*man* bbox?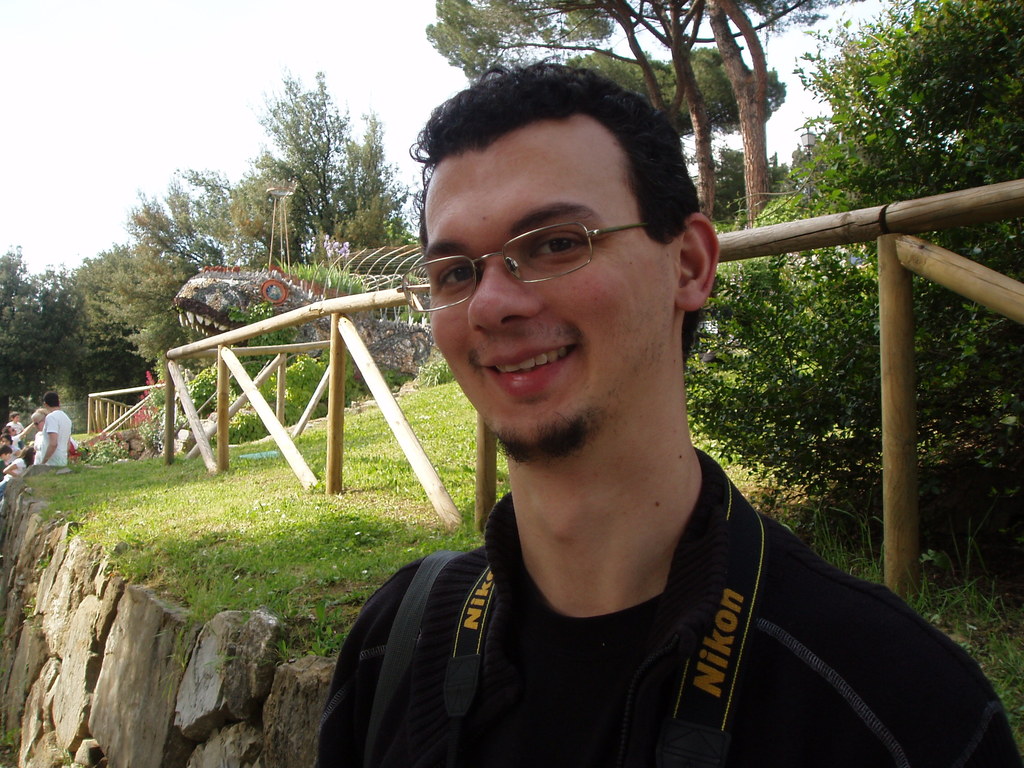
select_region(281, 80, 977, 754)
